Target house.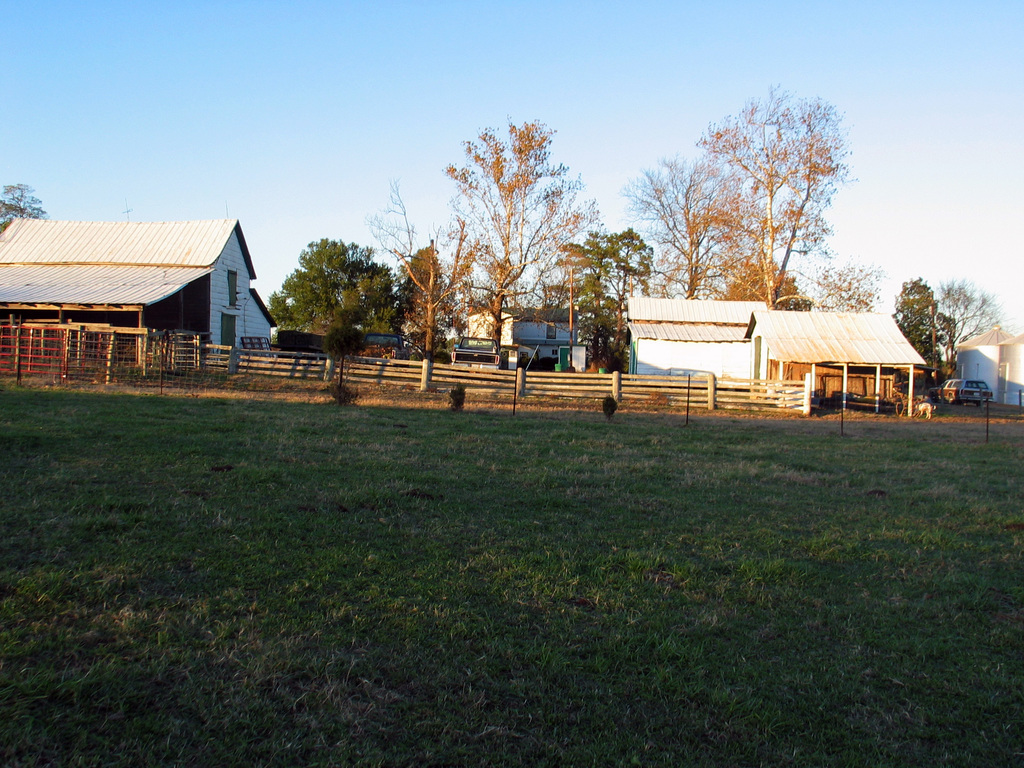
Target region: (x1=605, y1=269, x2=781, y2=410).
